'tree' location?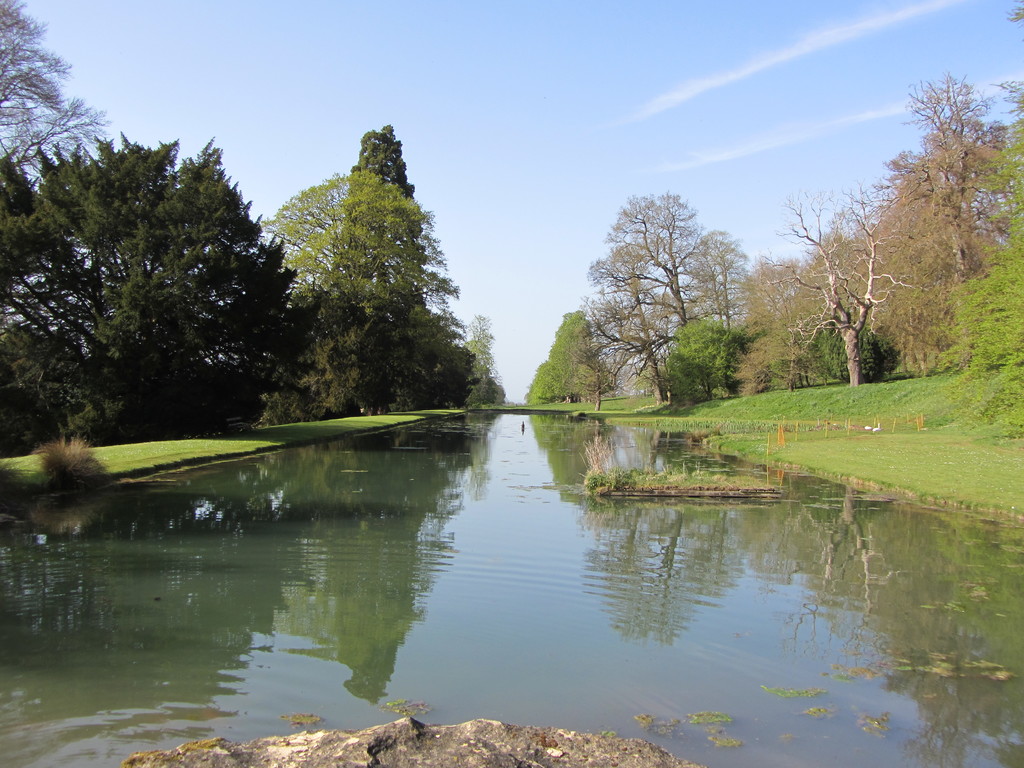
bbox(954, 77, 1023, 444)
